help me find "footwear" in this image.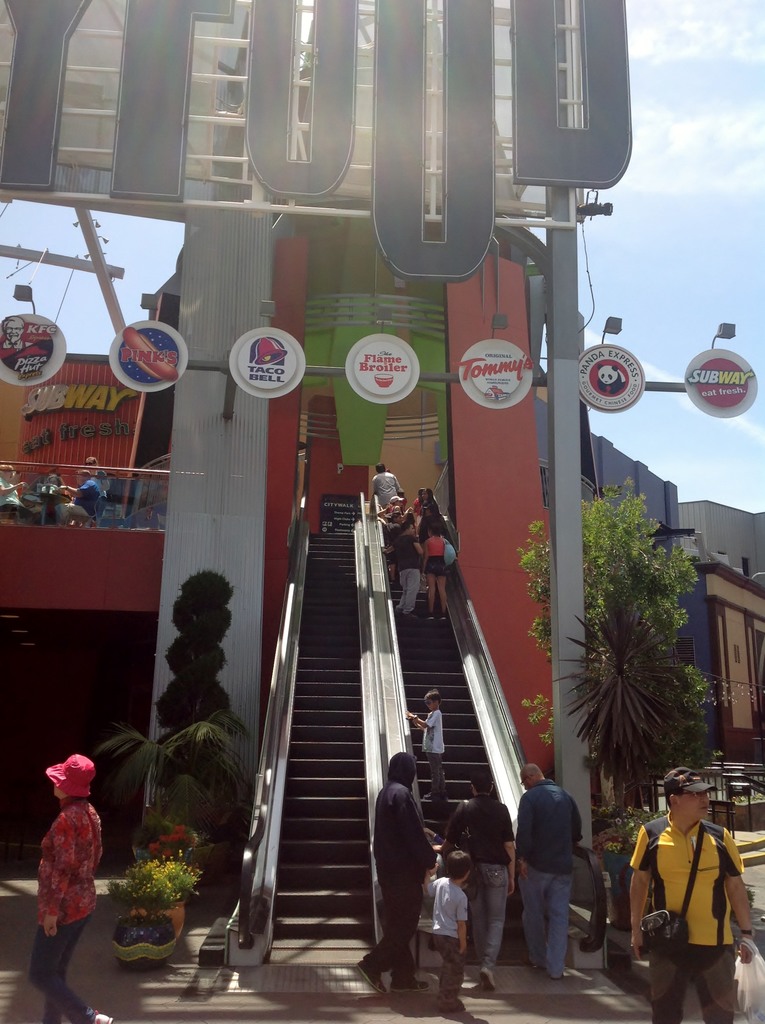
Found it: {"x1": 531, "y1": 959, "x2": 538, "y2": 970}.
